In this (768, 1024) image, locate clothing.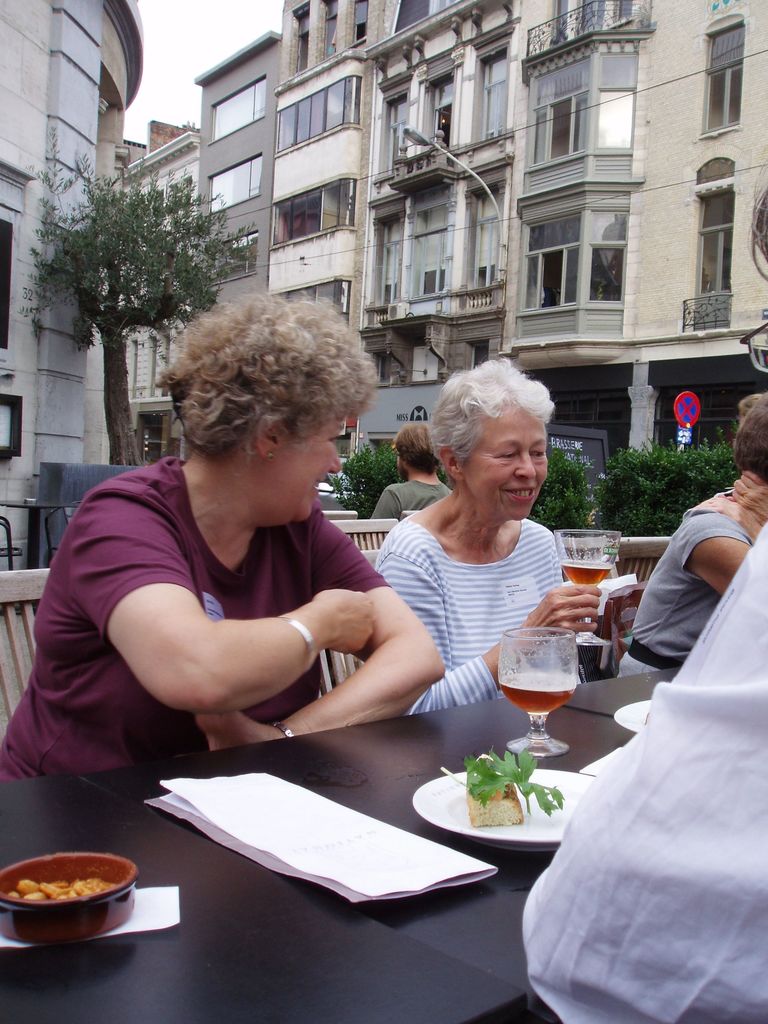
Bounding box: detection(377, 517, 577, 713).
